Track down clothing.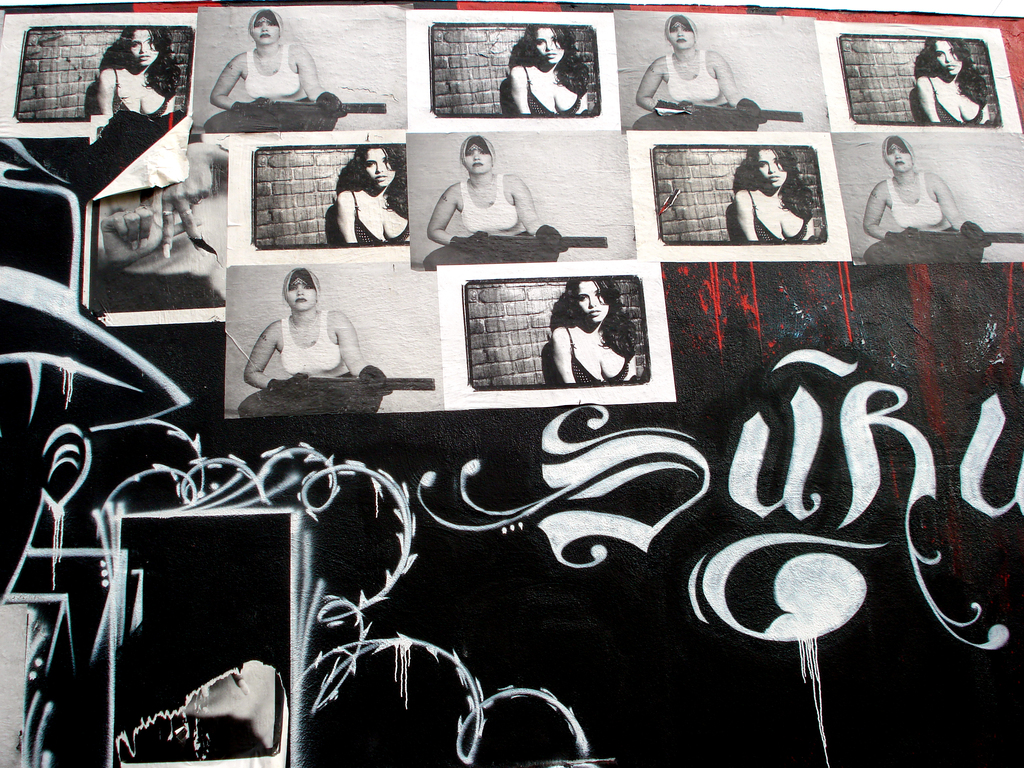
Tracked to locate(524, 65, 582, 118).
